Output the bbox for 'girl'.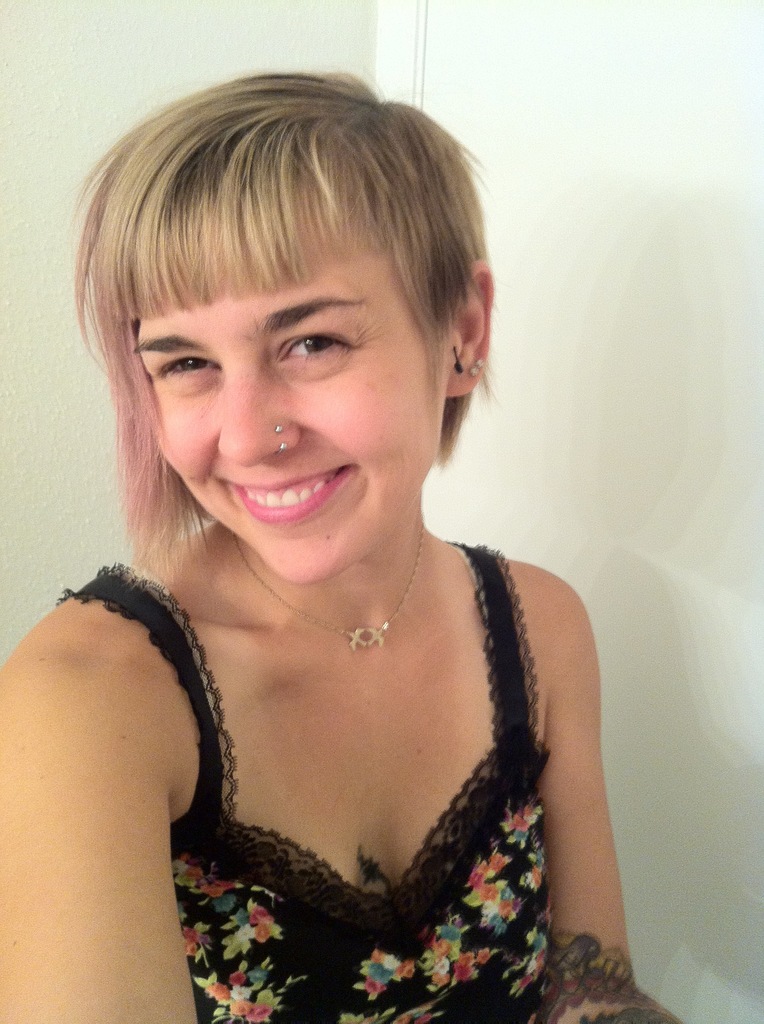
0 68 687 1023.
